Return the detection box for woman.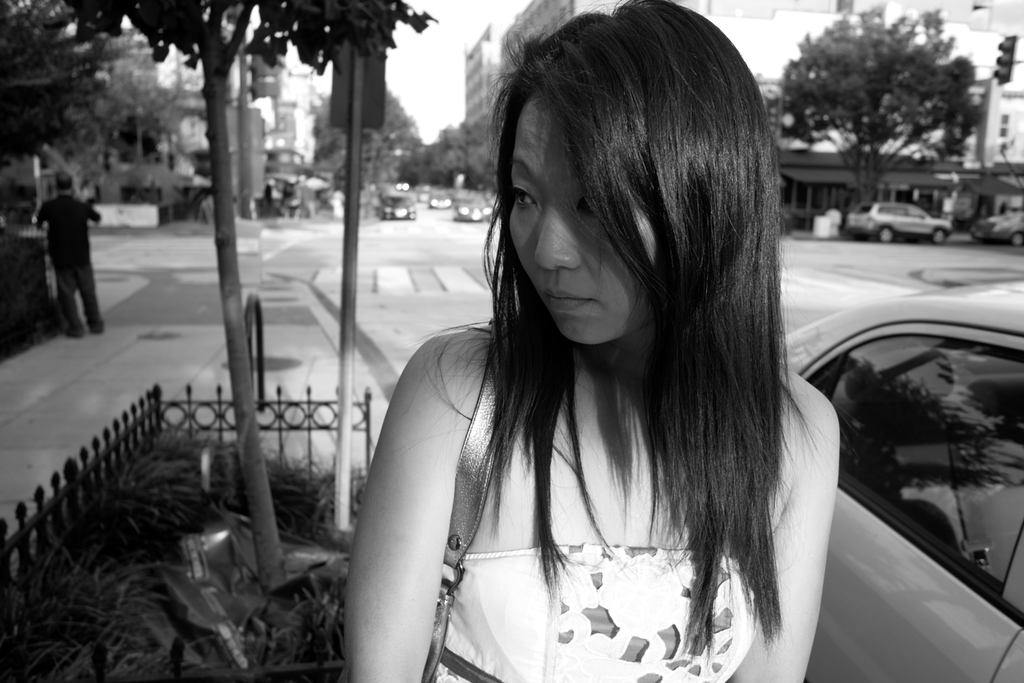
(left=311, top=18, right=860, bottom=682).
